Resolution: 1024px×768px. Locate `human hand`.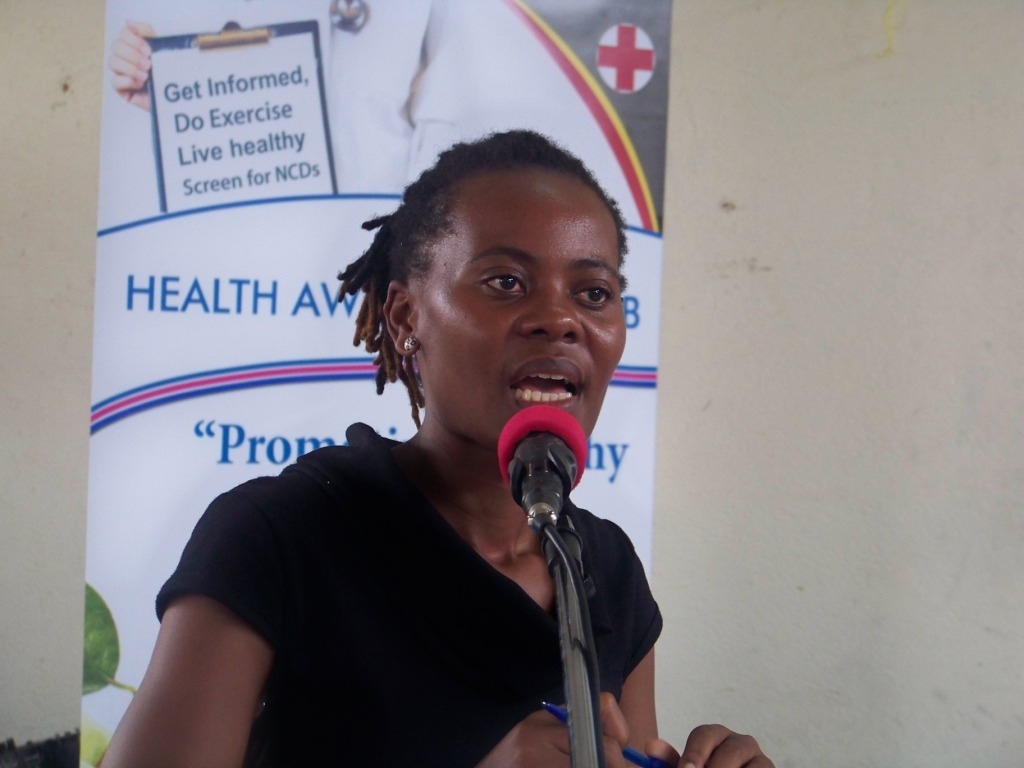
locate(638, 721, 774, 767).
